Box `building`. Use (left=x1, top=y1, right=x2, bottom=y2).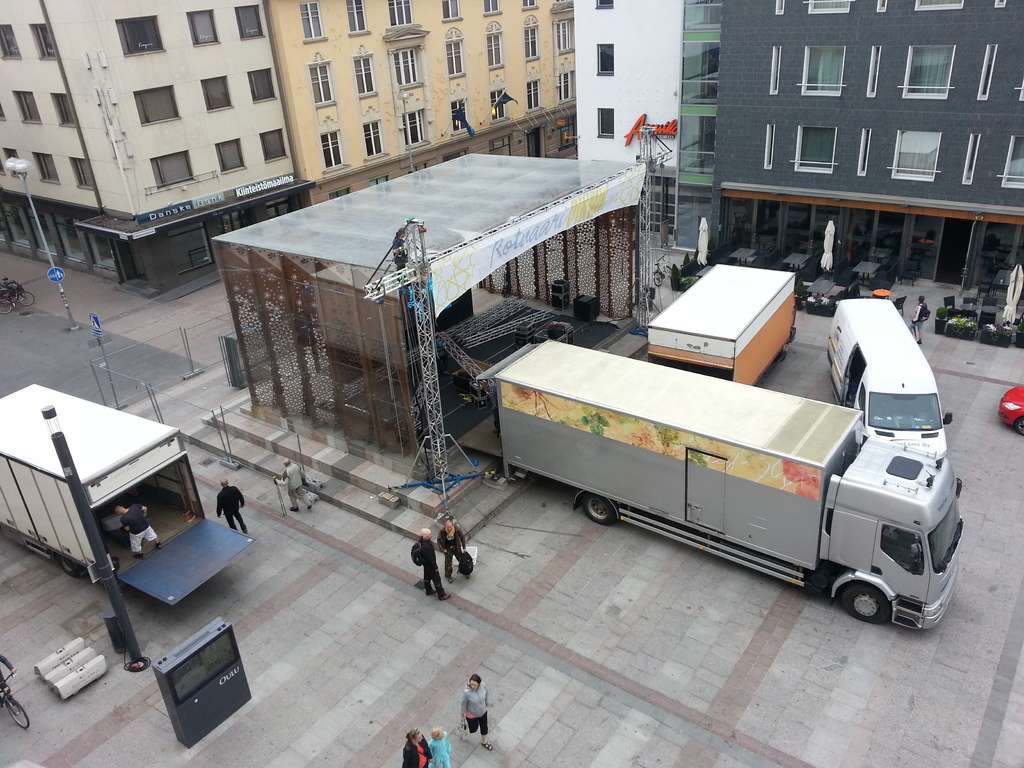
(left=575, top=0, right=690, bottom=233).
